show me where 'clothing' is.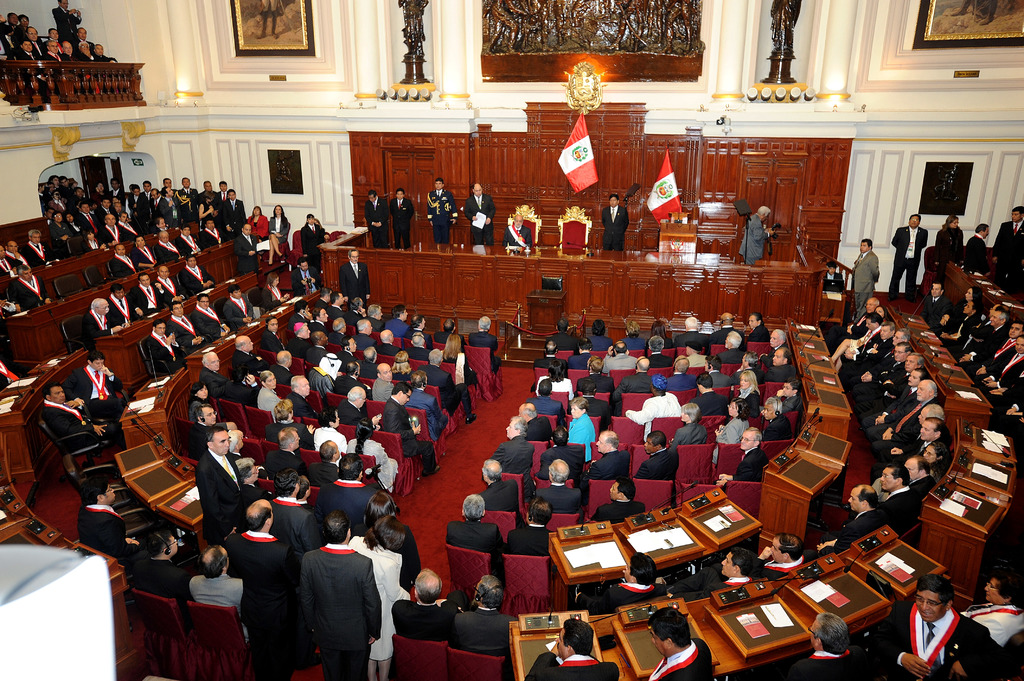
'clothing' is at (x1=467, y1=335, x2=499, y2=367).
